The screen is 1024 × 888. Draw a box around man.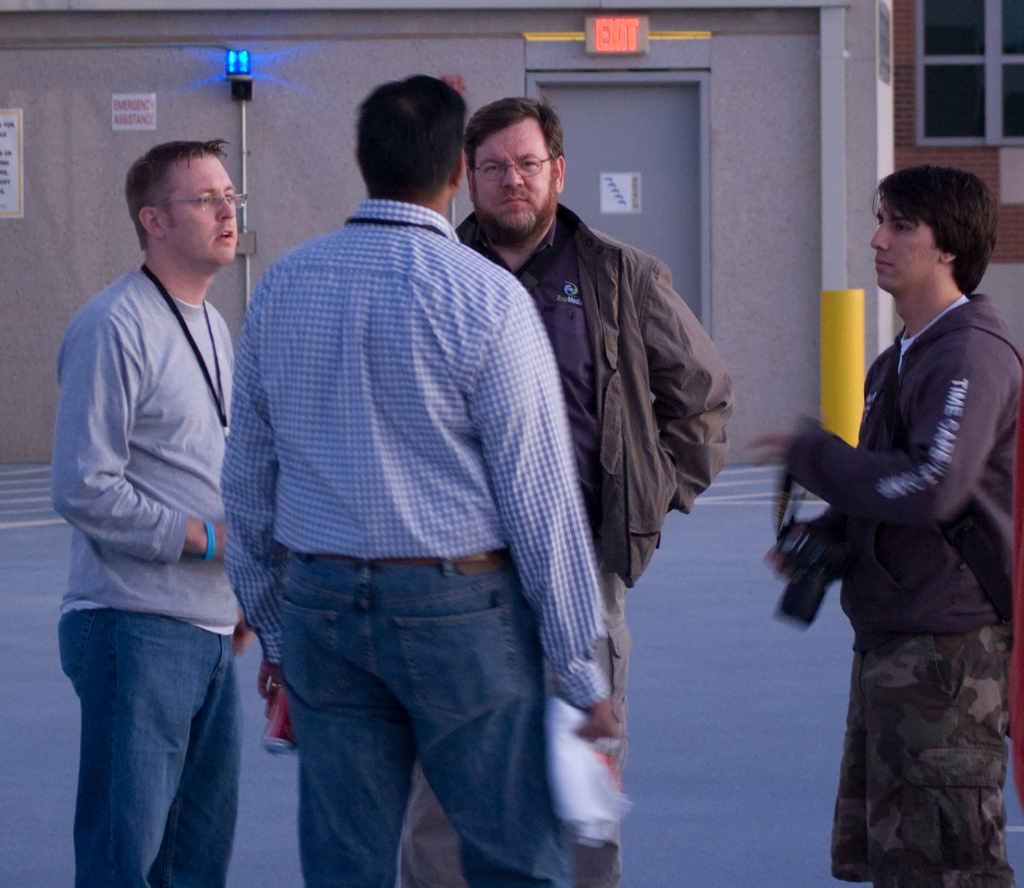
[45, 132, 271, 887].
